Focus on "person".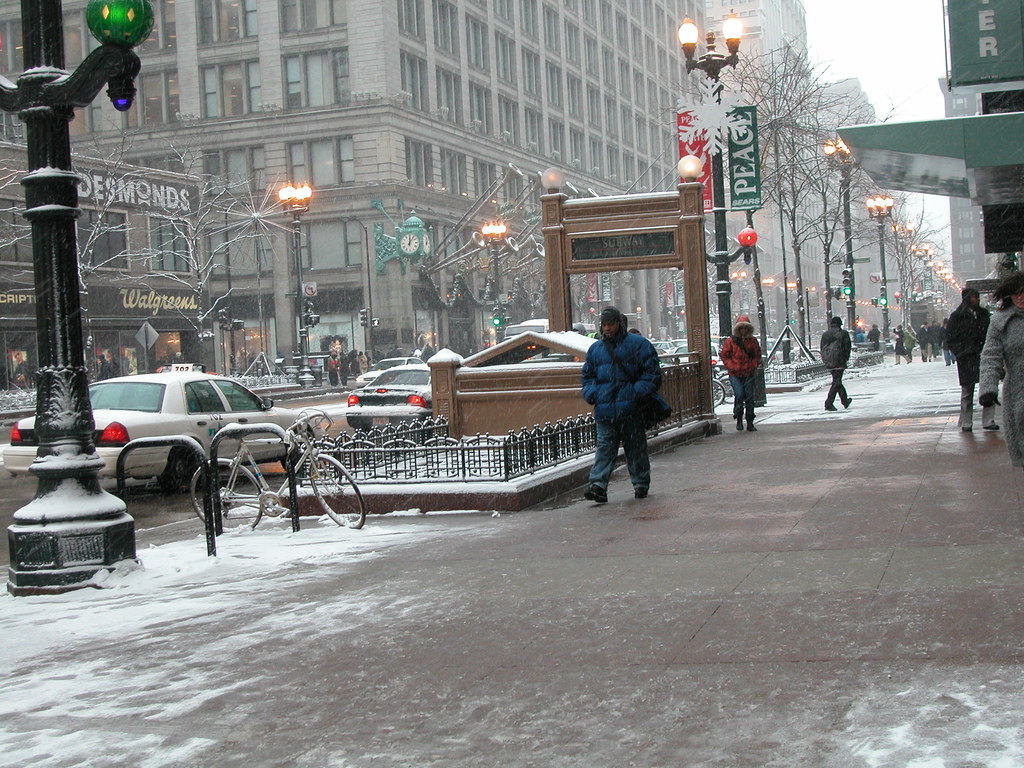
Focused at {"x1": 819, "y1": 314, "x2": 852, "y2": 412}.
